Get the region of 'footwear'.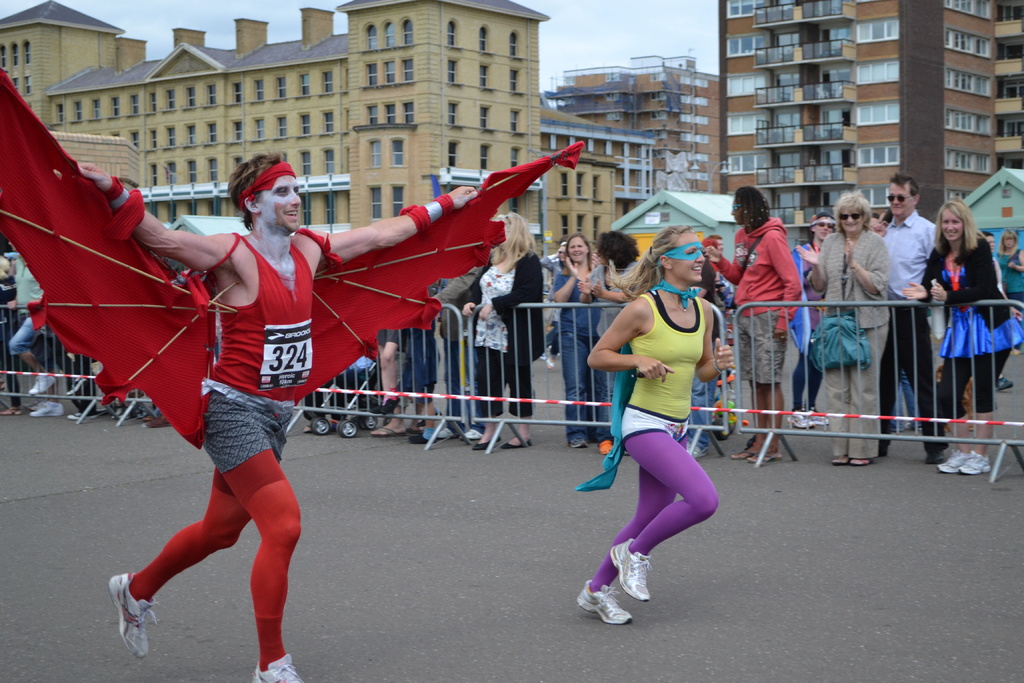
(829,453,844,464).
